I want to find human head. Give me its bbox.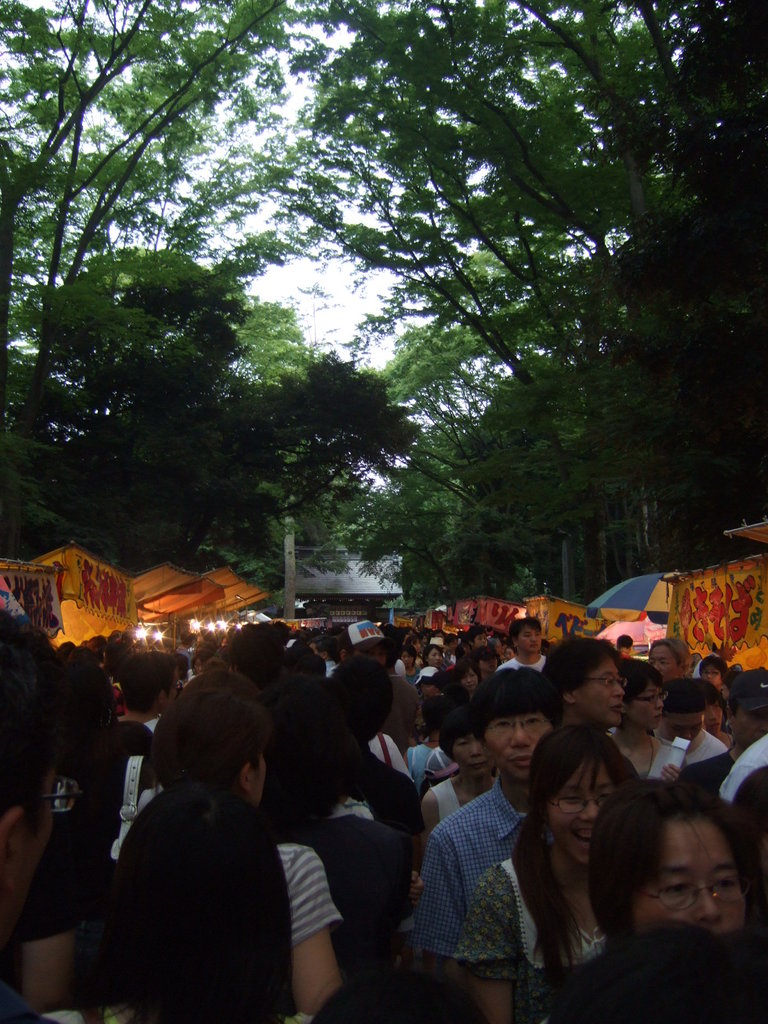
644, 632, 694, 678.
